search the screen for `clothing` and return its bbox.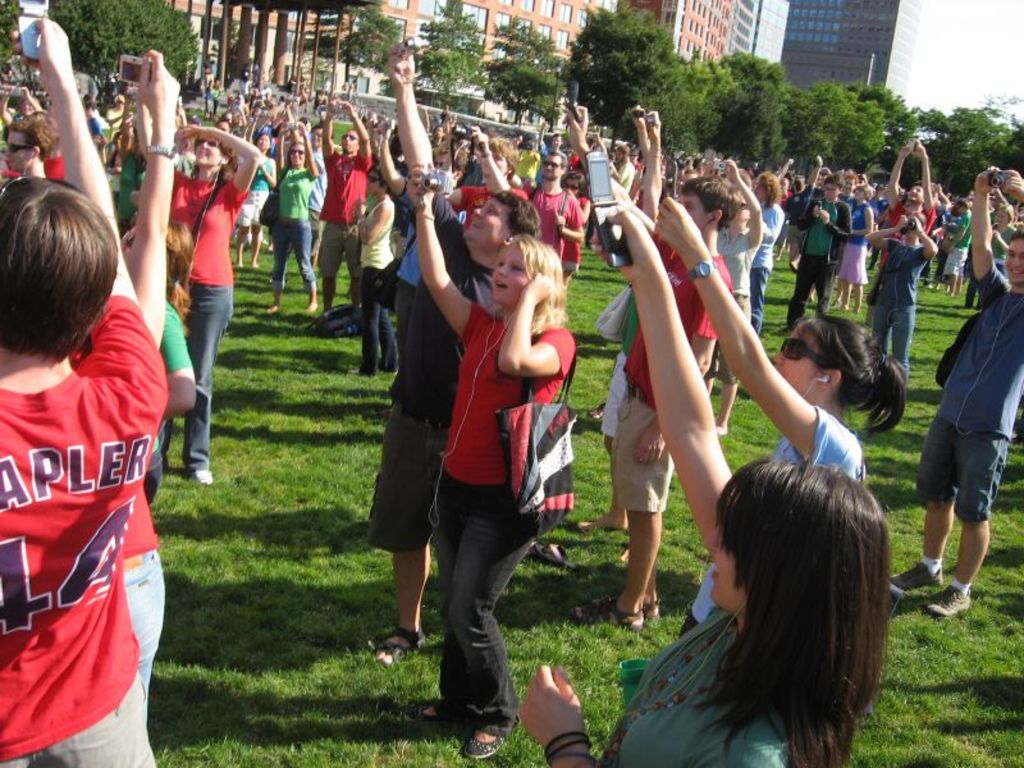
Found: [241, 150, 278, 230].
